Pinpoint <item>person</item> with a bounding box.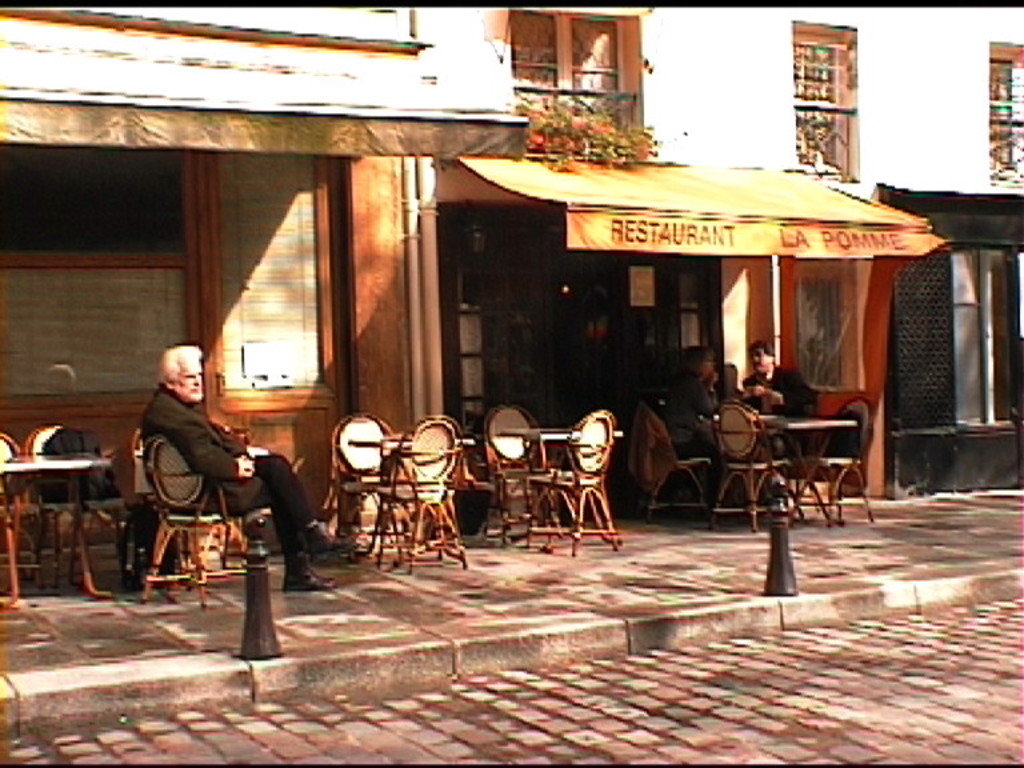
{"left": 664, "top": 344, "right": 728, "bottom": 500}.
